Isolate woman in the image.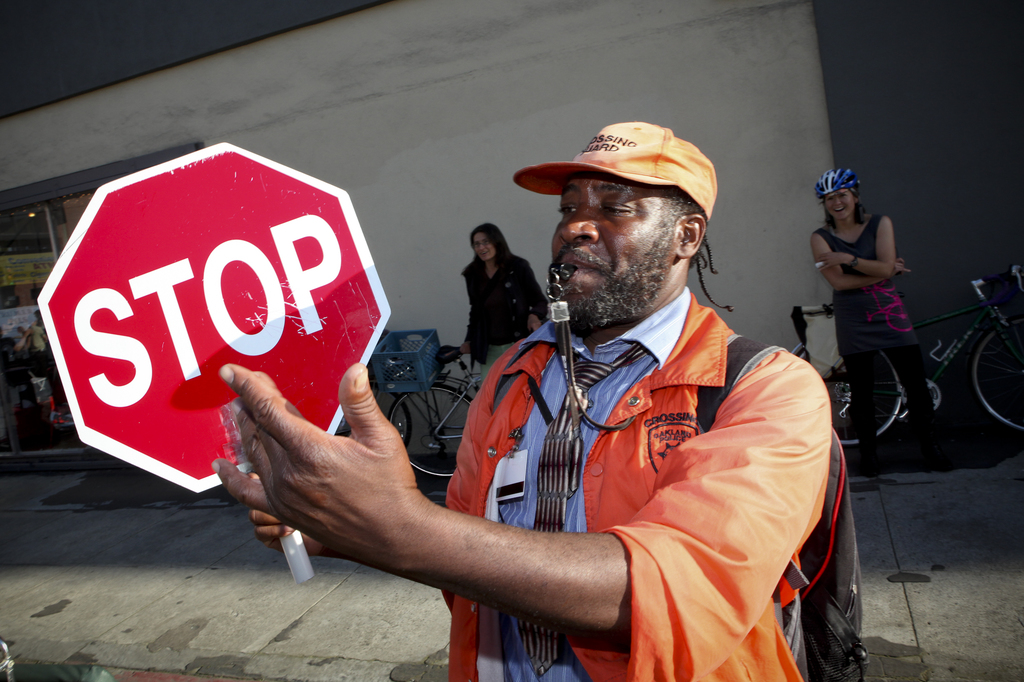
Isolated region: (802, 166, 937, 463).
